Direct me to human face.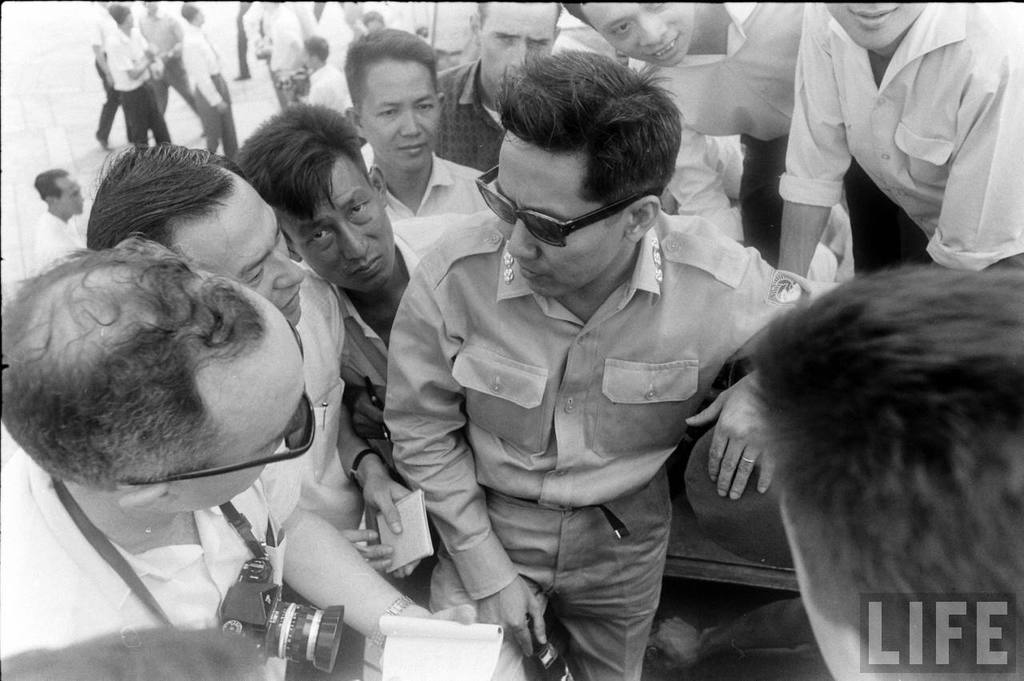
Direction: x1=479 y1=4 x2=561 y2=100.
